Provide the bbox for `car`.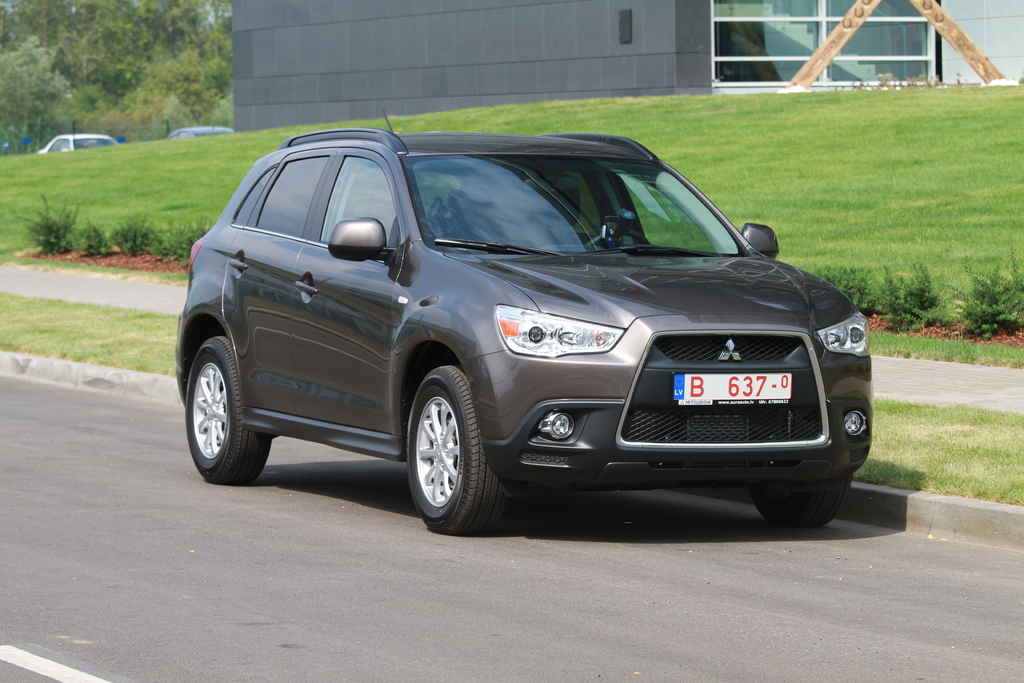
30,129,119,156.
